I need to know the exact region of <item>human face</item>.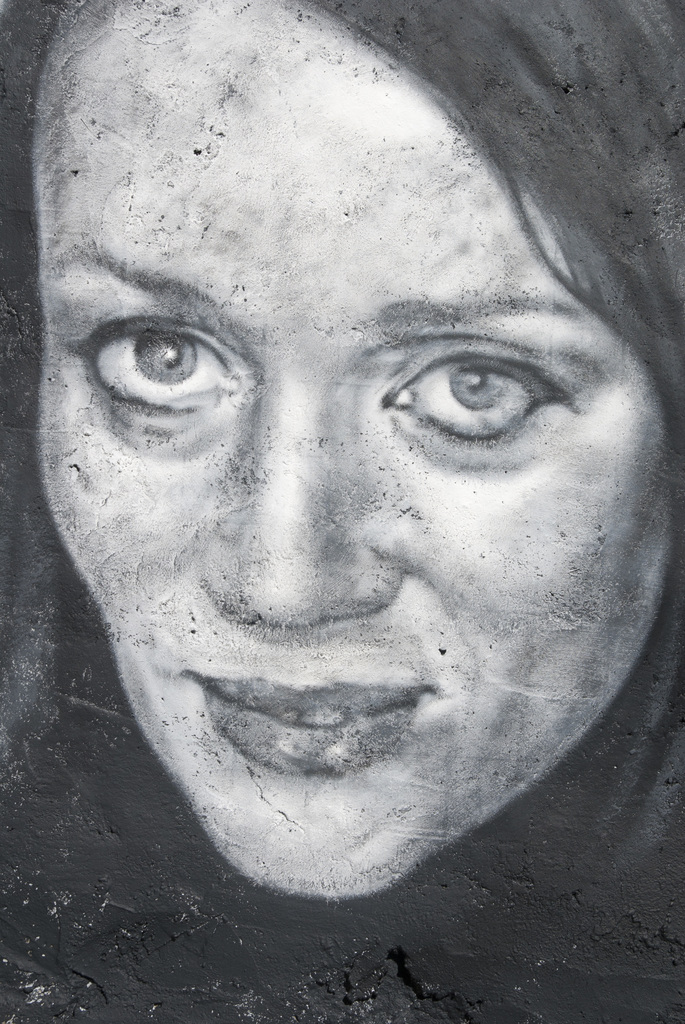
Region: left=28, top=0, right=664, bottom=896.
